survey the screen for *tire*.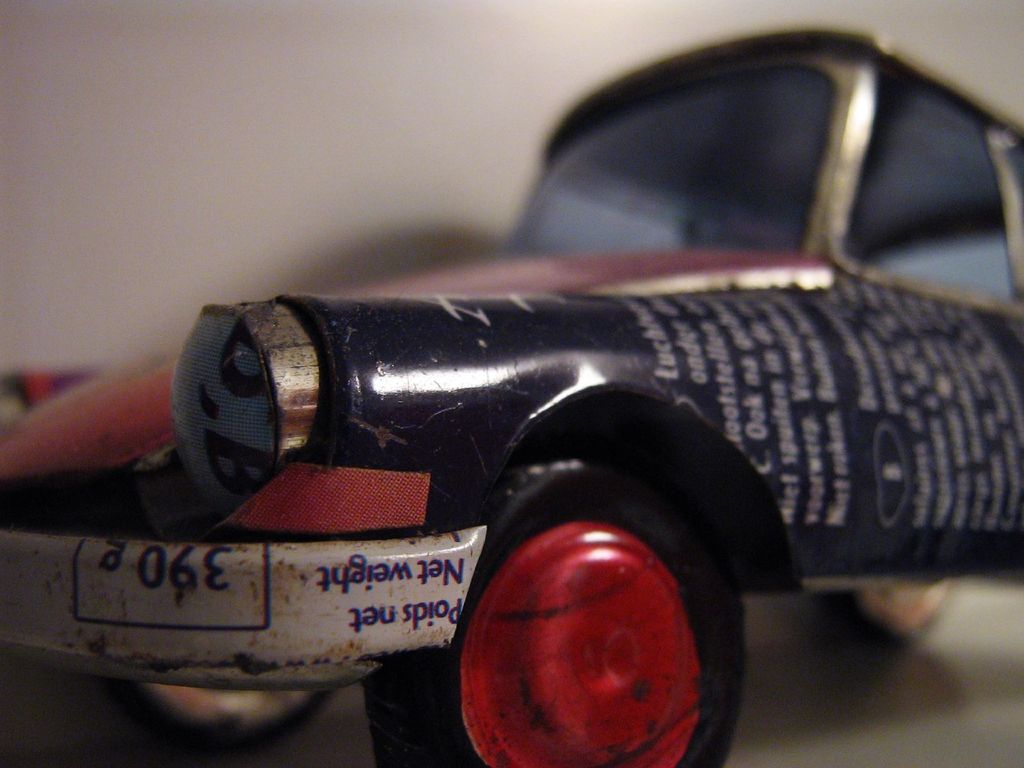
Survey found: bbox(389, 445, 790, 749).
